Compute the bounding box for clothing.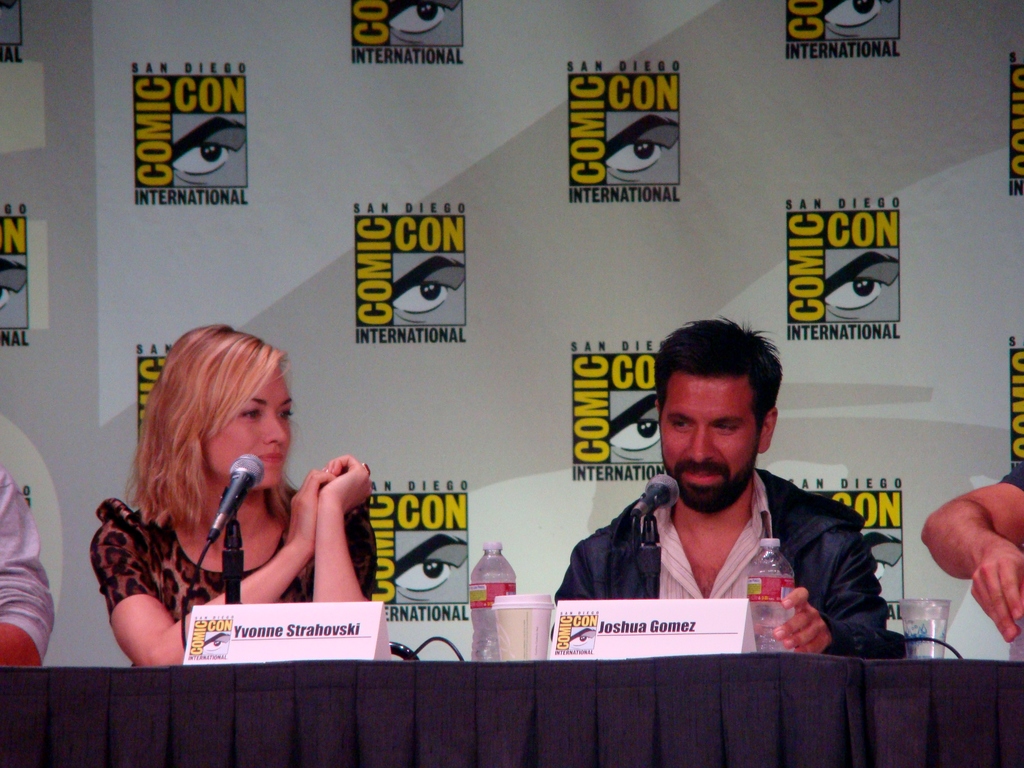
(x1=552, y1=452, x2=897, y2=657).
